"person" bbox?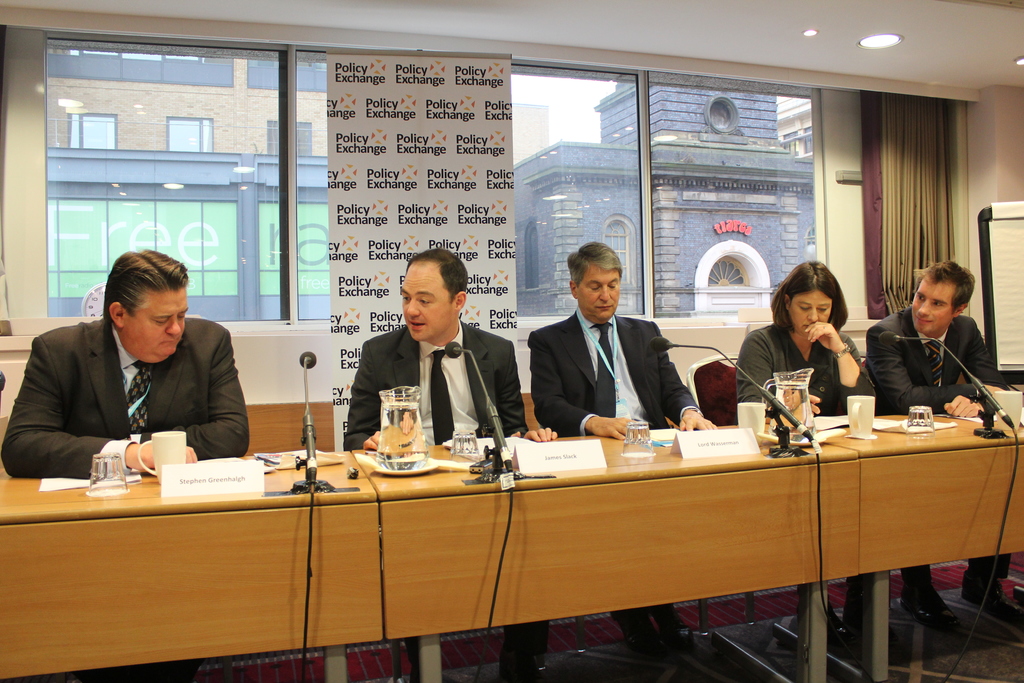
rect(868, 253, 1002, 441)
